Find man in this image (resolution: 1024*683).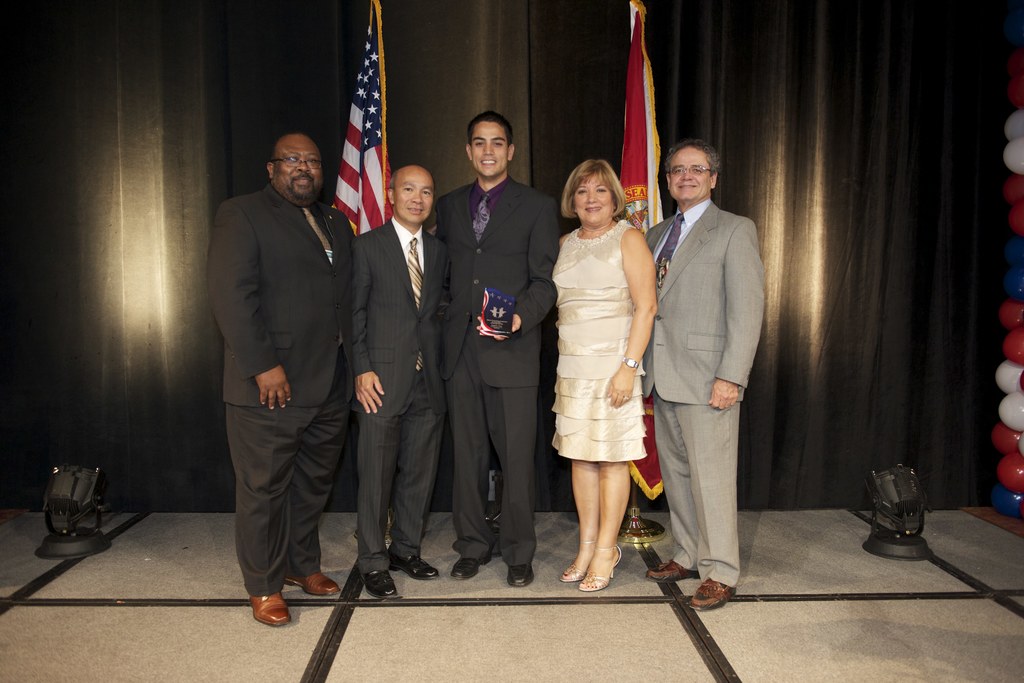
<bbox>353, 165, 454, 603</bbox>.
